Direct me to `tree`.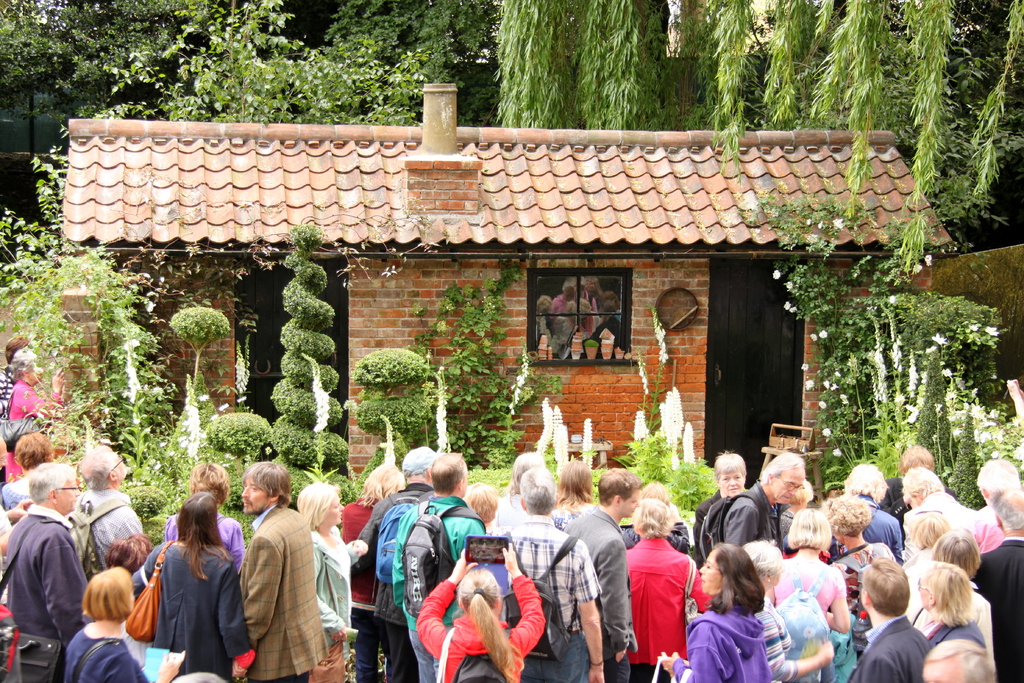
Direction: Rect(755, 198, 1012, 508).
